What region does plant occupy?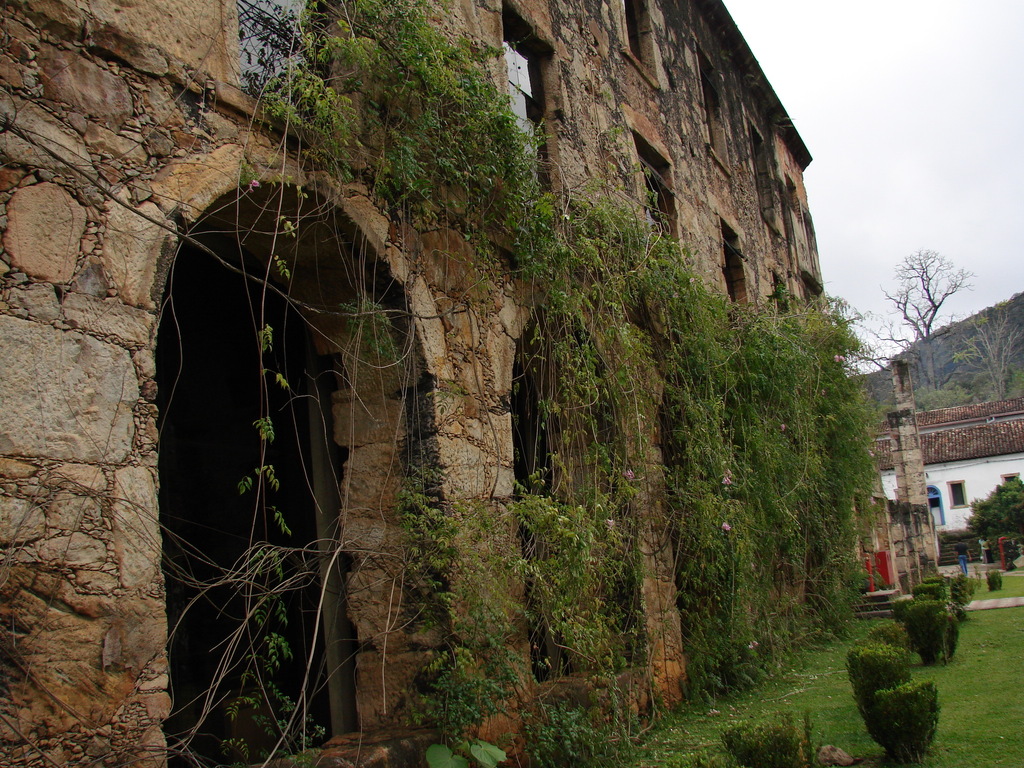
region(854, 673, 940, 759).
